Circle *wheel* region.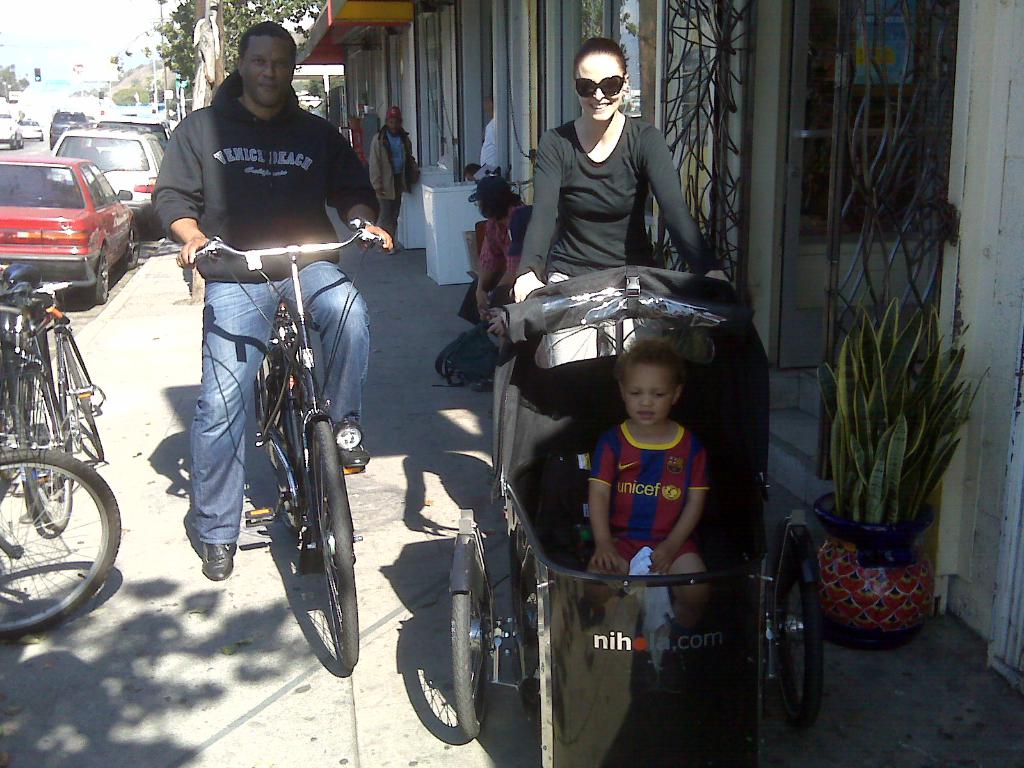
Region: pyautogui.locateOnScreen(80, 247, 113, 307).
